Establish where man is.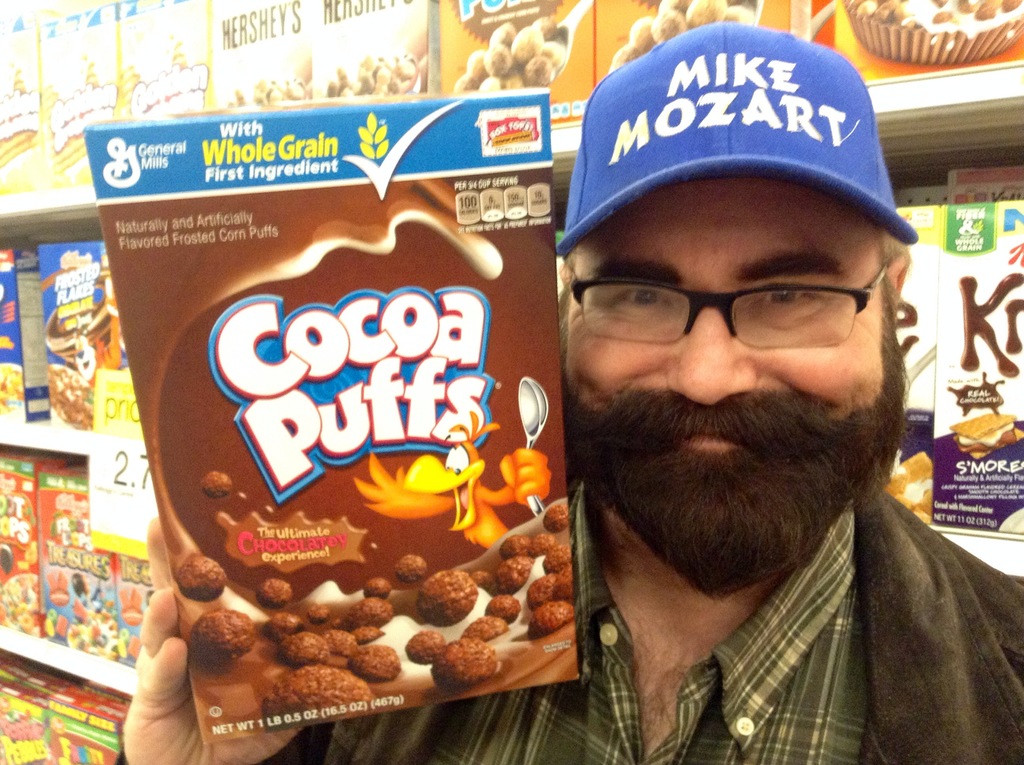
Established at x1=119 y1=16 x2=1023 y2=760.
